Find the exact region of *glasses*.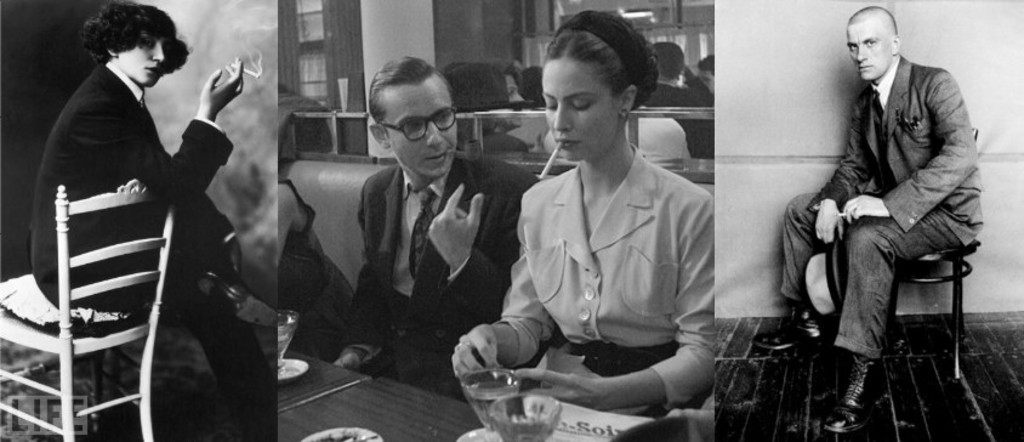
Exact region: [381, 108, 459, 142].
